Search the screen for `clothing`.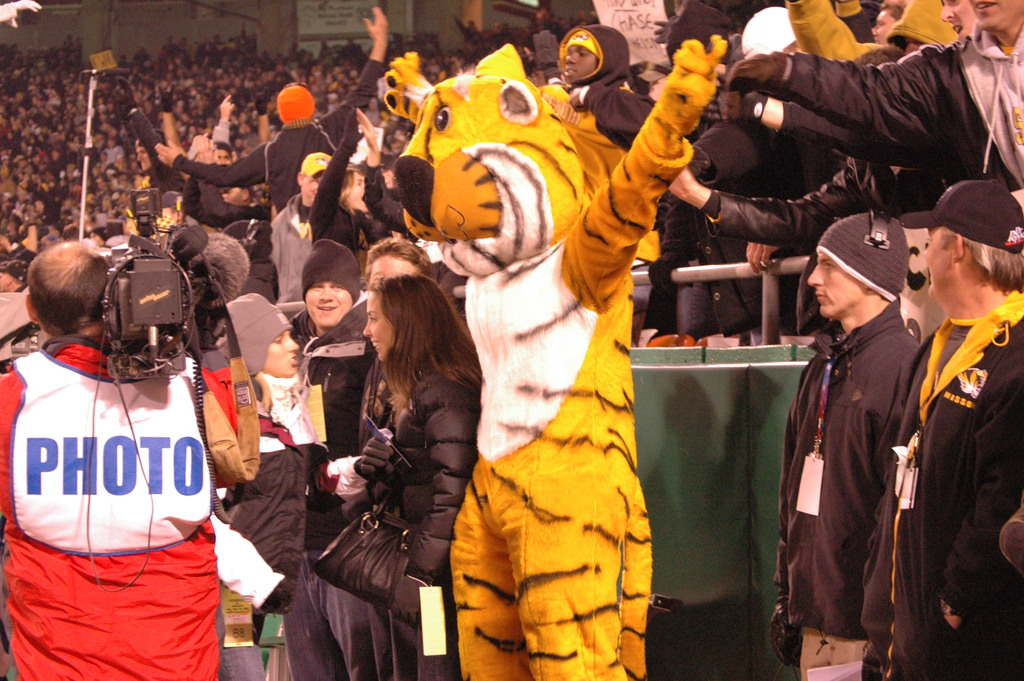
Found at [783,303,934,680].
